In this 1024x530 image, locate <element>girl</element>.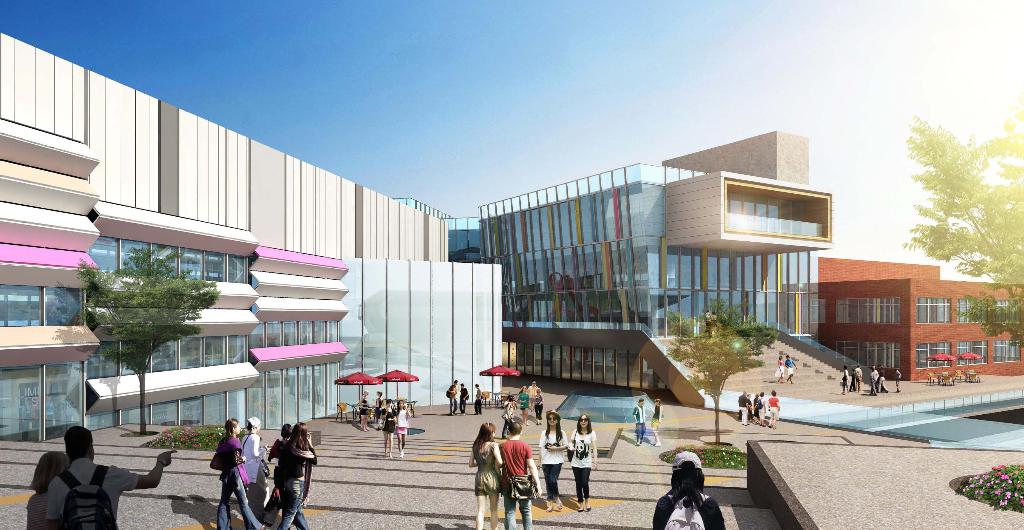
Bounding box: {"x1": 279, "y1": 422, "x2": 316, "y2": 529}.
